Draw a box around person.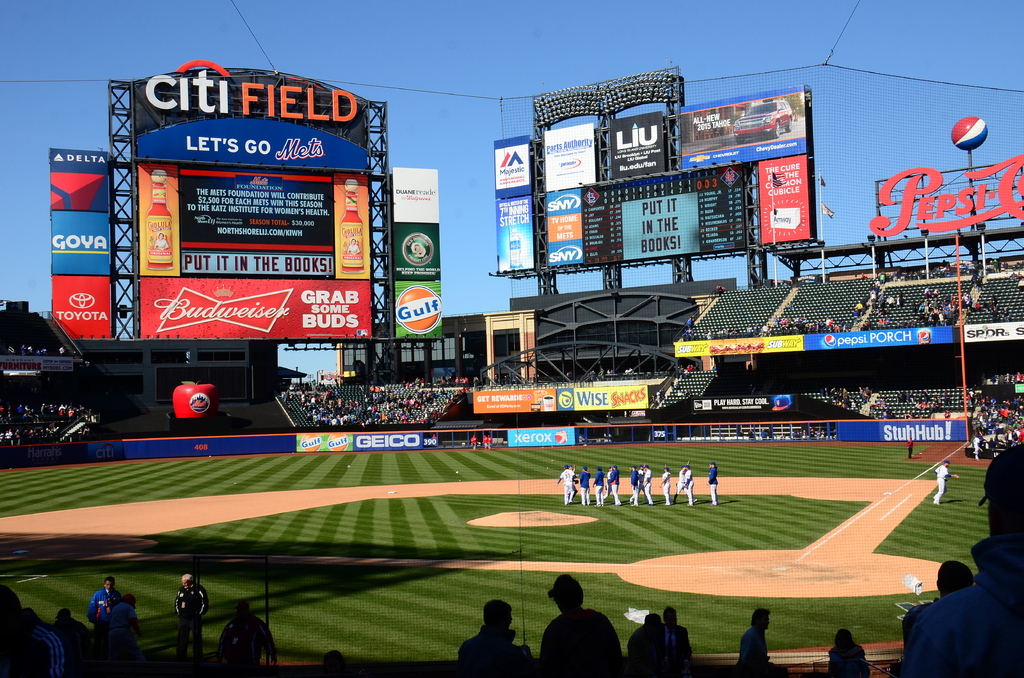
214, 601, 283, 677.
